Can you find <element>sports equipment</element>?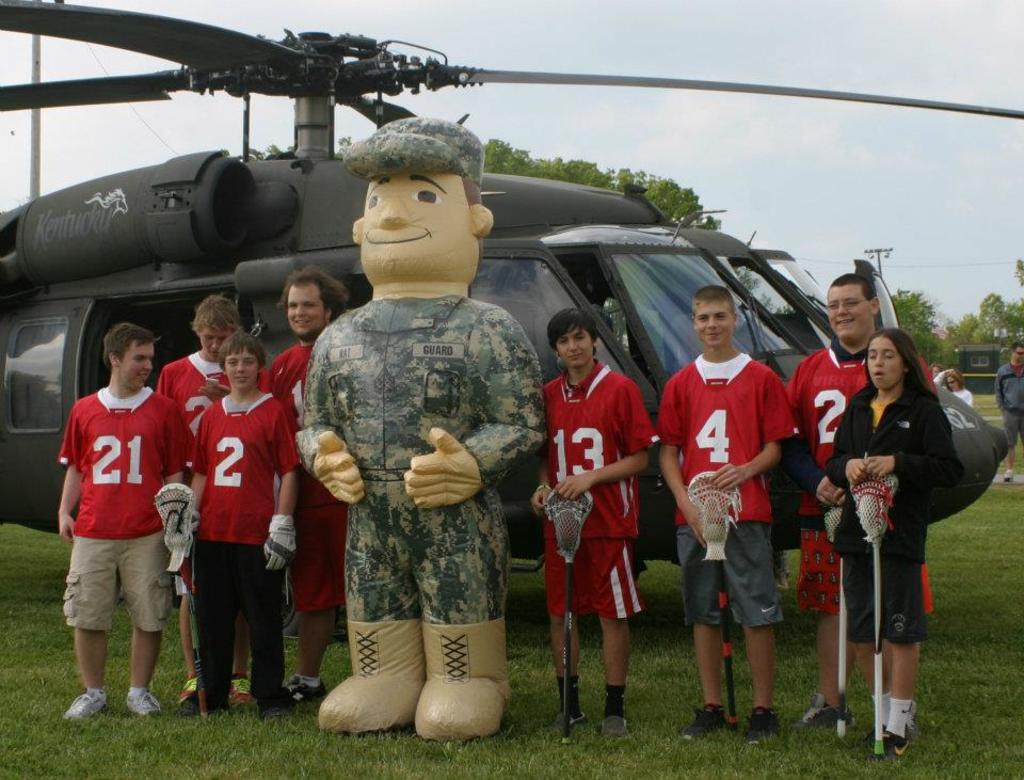
Yes, bounding box: 679:471:738:560.
